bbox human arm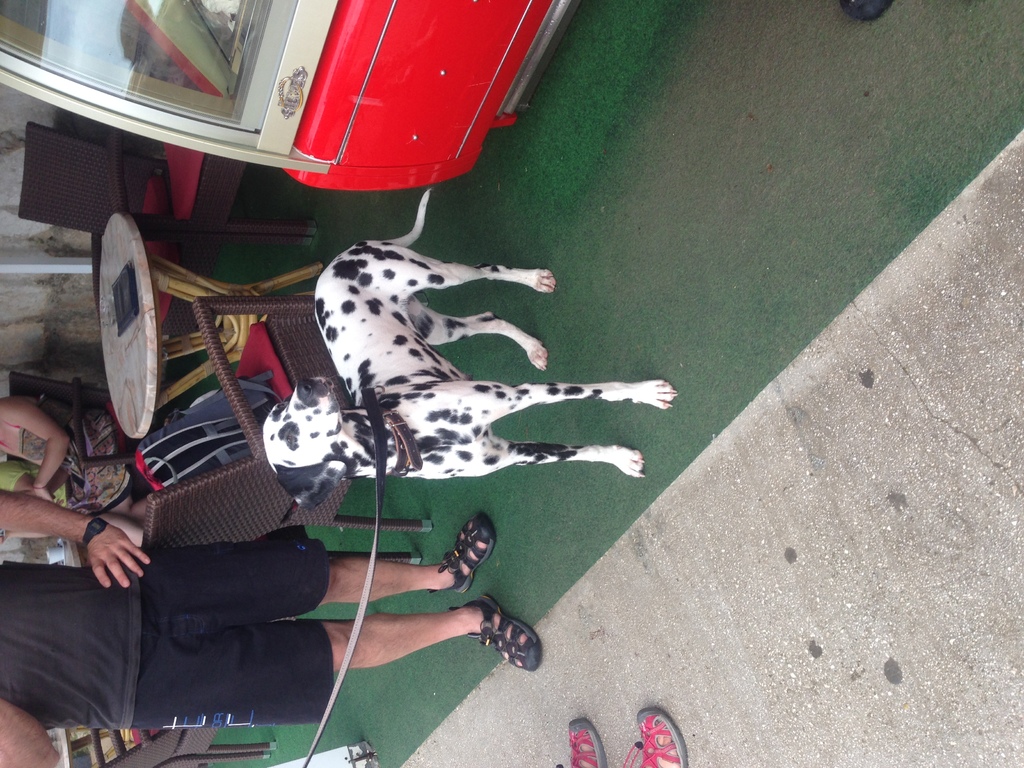
detection(1, 490, 149, 593)
